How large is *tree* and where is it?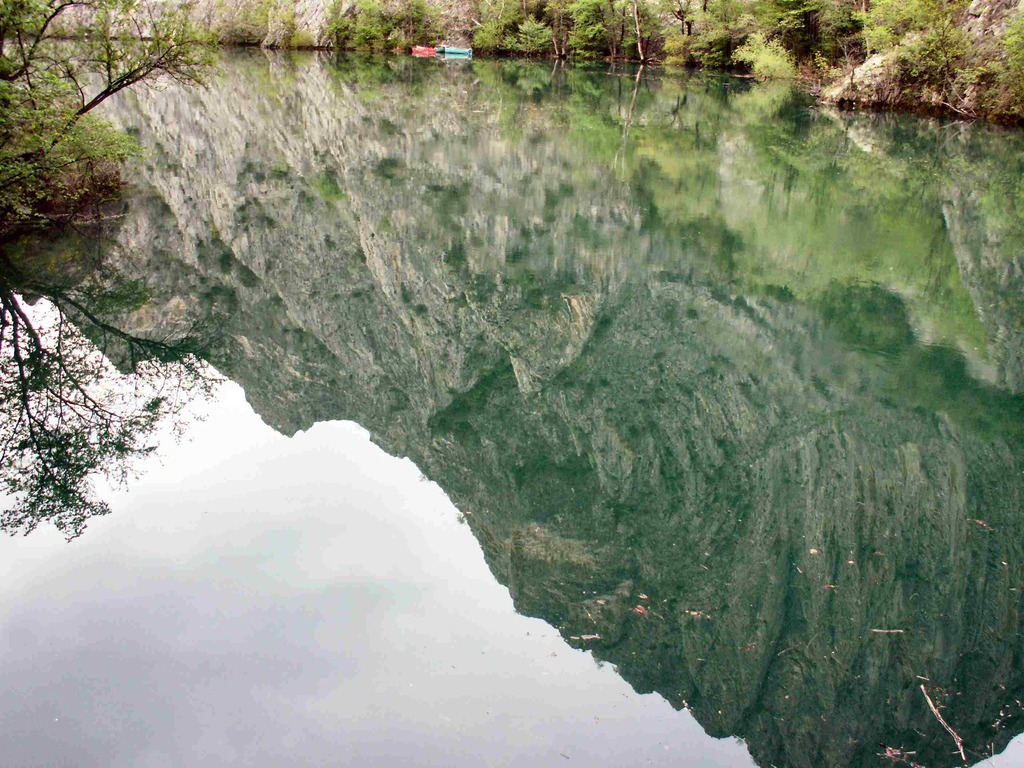
Bounding box: <bbox>509, 0, 552, 52</bbox>.
